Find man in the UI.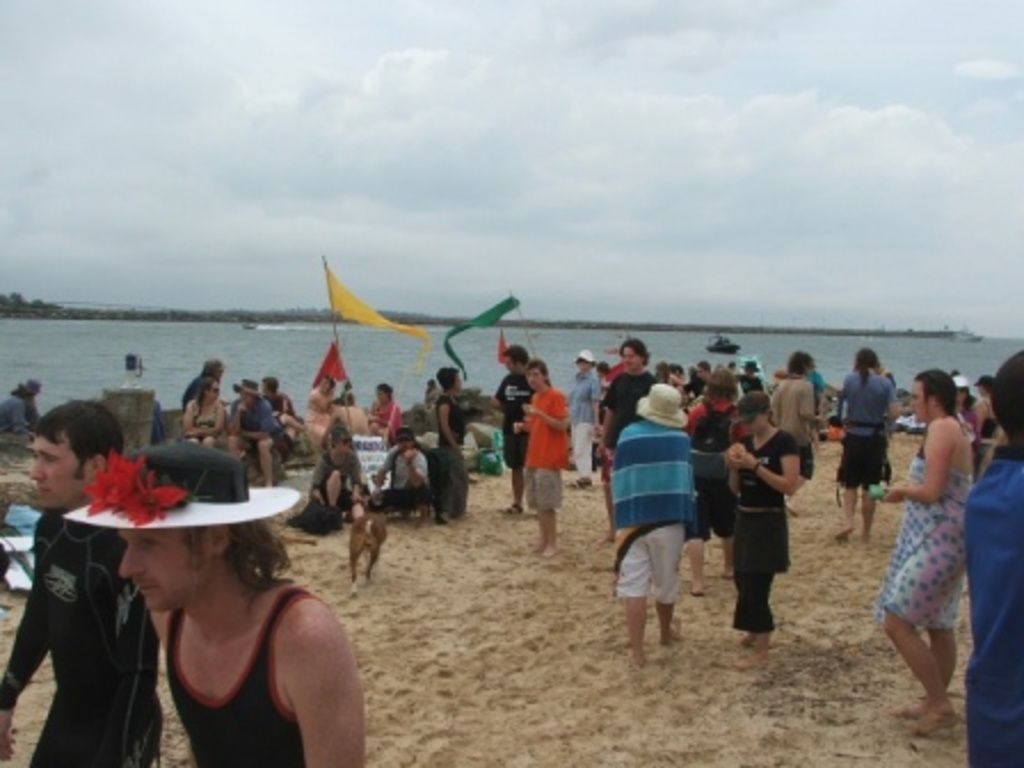
UI element at [x1=222, y1=377, x2=279, y2=487].
